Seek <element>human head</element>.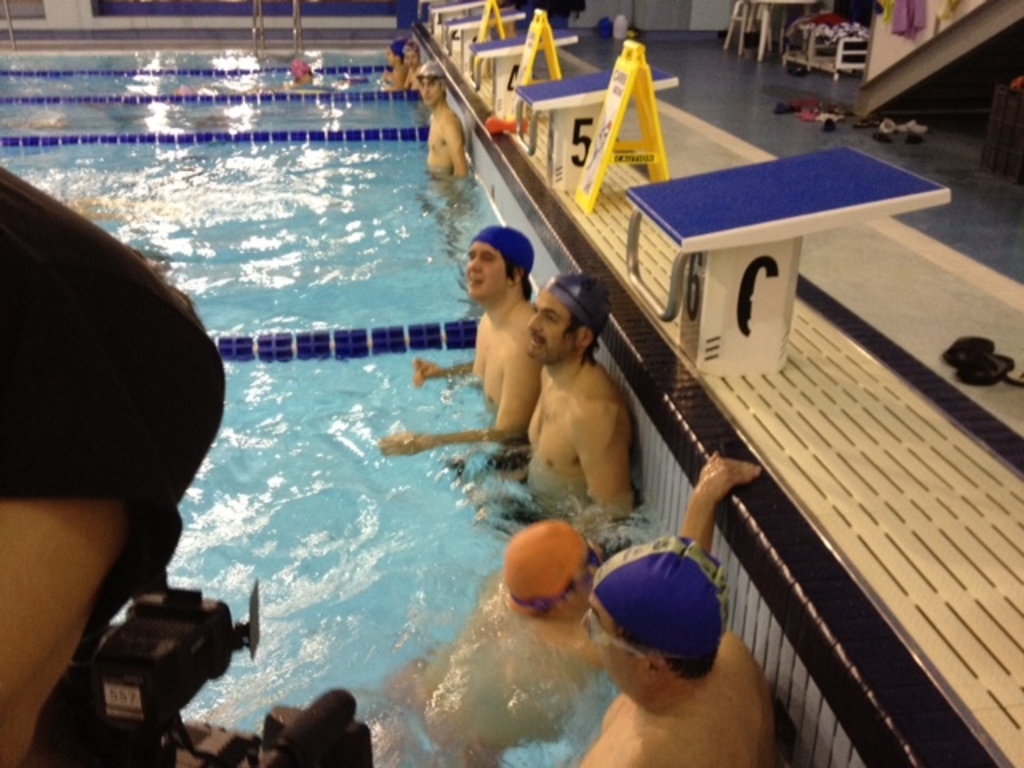
[x1=507, y1=518, x2=595, y2=616].
